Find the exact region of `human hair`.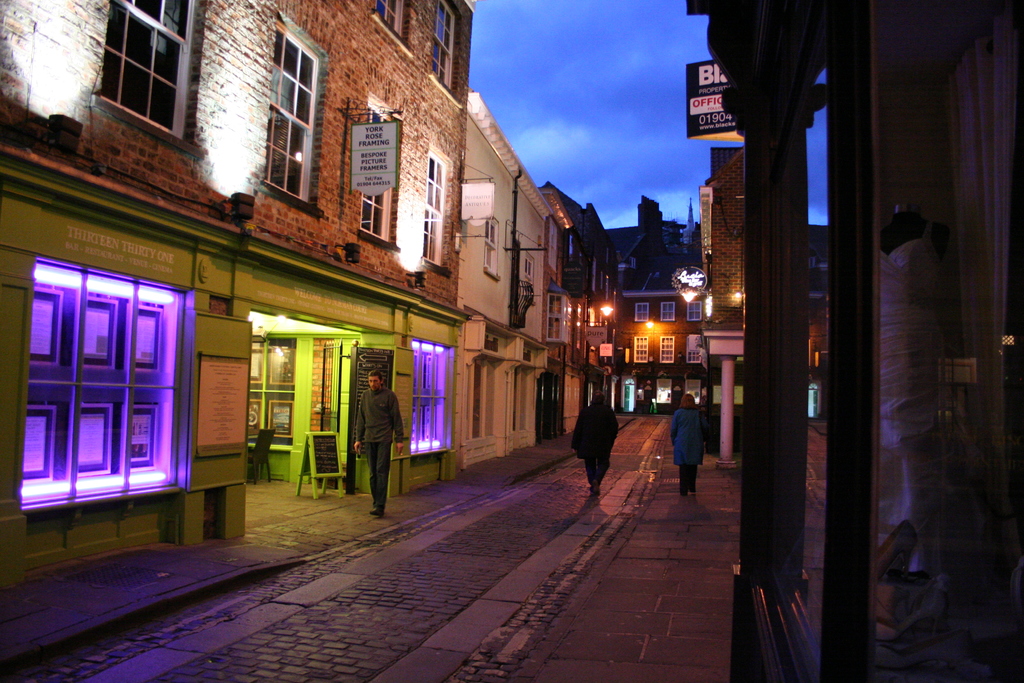
Exact region: bbox=[367, 367, 387, 392].
